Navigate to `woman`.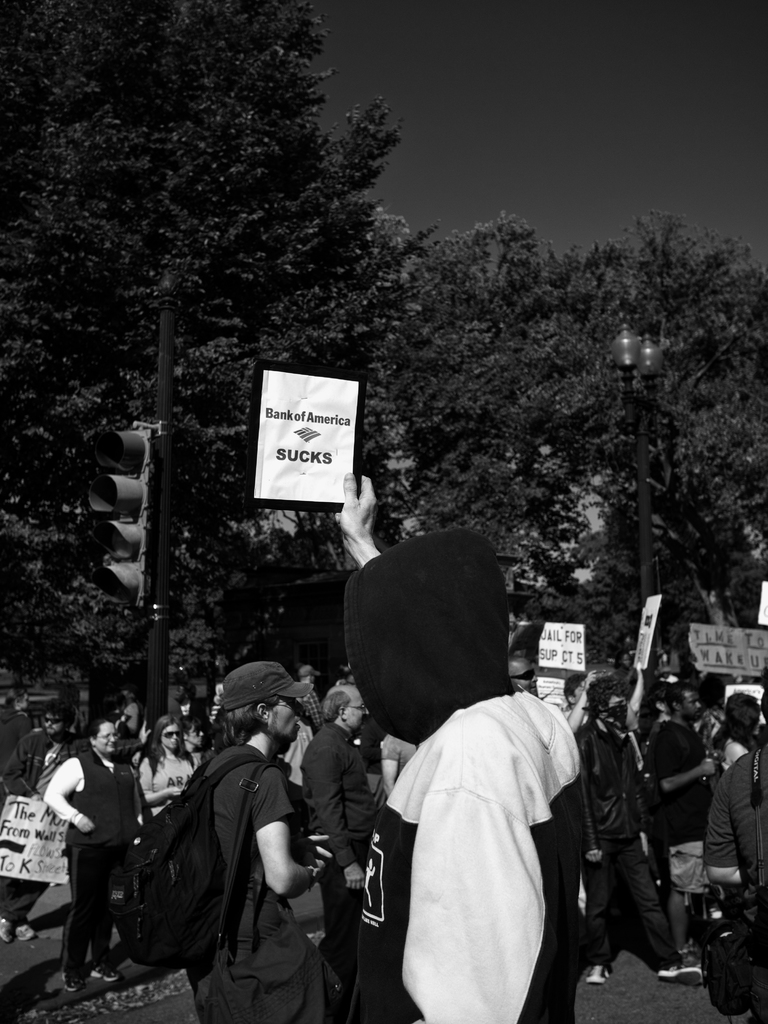
Navigation target: Rect(138, 714, 198, 817).
